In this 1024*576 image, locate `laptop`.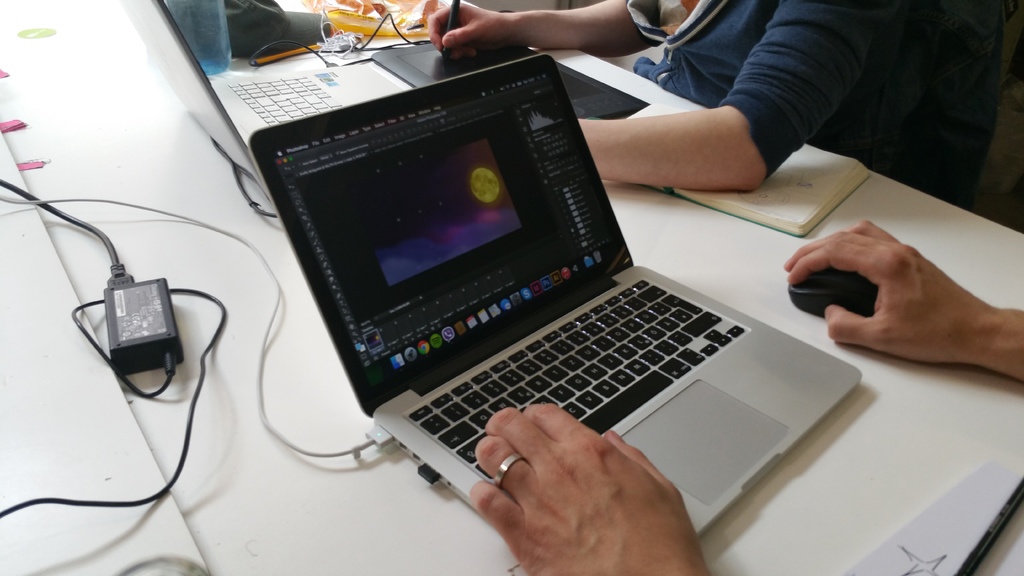
Bounding box: 209, 44, 651, 156.
